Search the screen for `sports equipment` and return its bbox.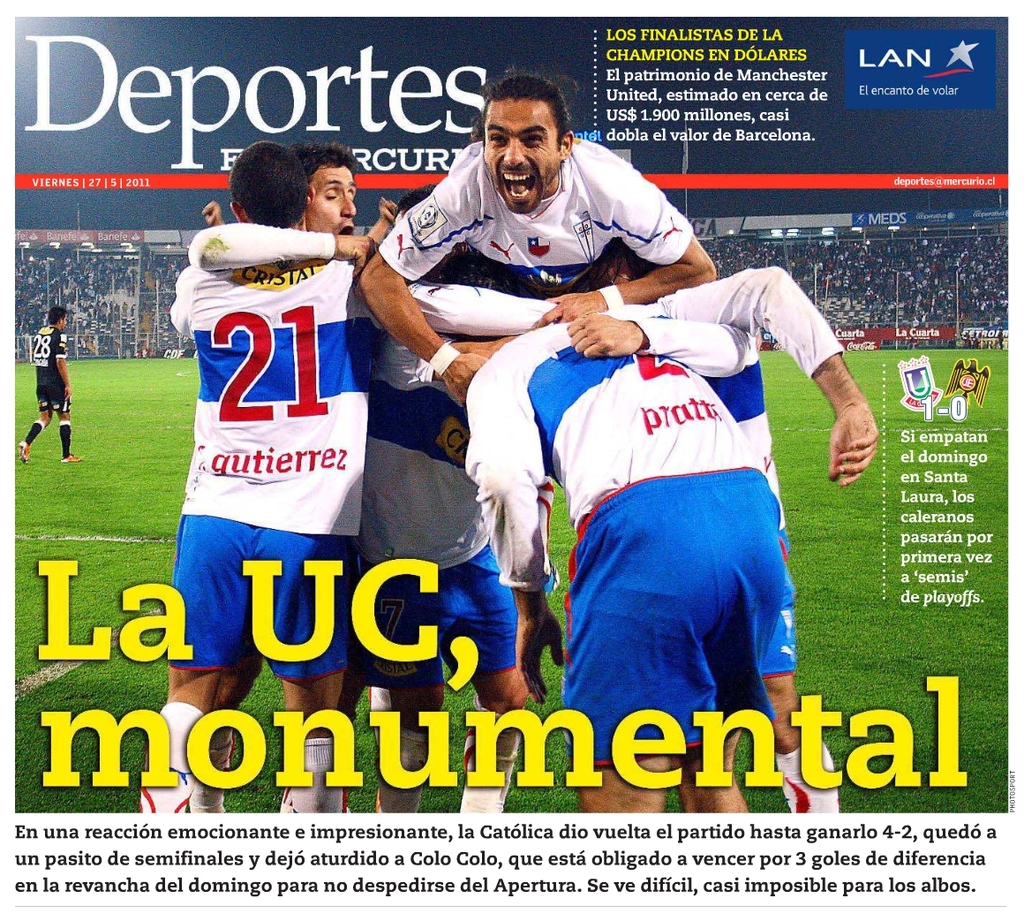
Found: {"x1": 61, "y1": 452, "x2": 80, "y2": 464}.
